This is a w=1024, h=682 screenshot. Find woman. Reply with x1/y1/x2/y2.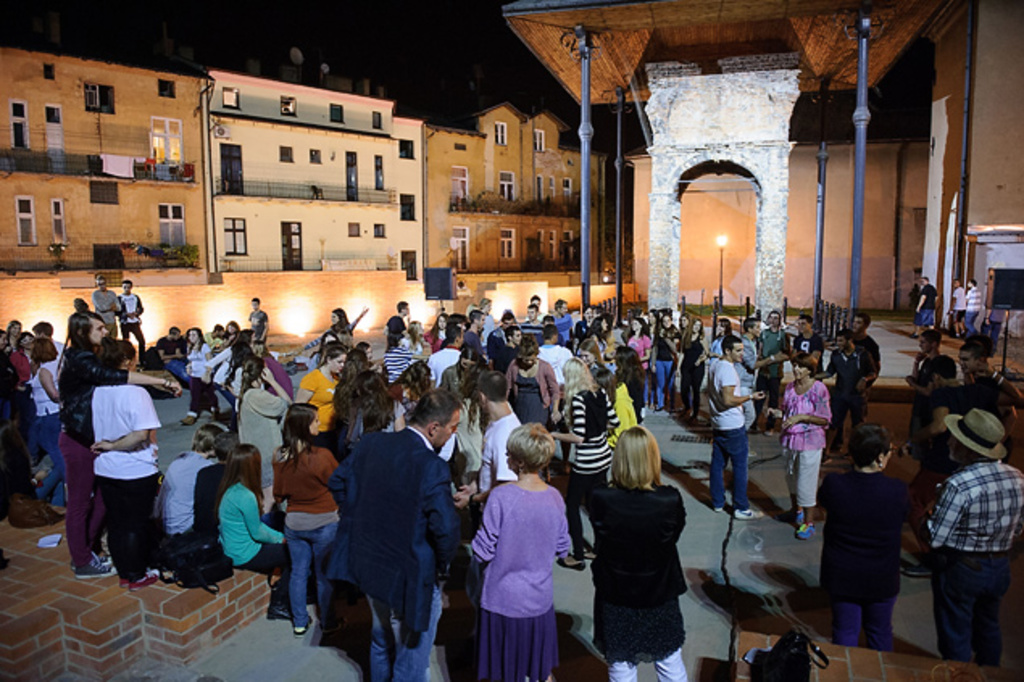
85/337/163/590.
